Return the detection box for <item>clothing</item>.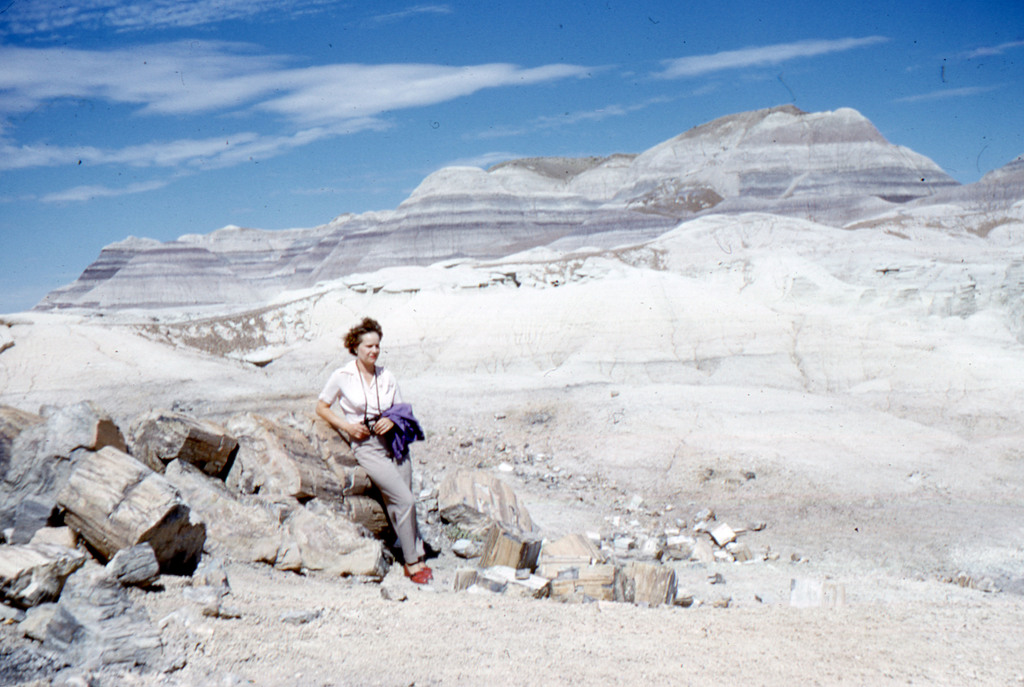
313,332,421,558.
